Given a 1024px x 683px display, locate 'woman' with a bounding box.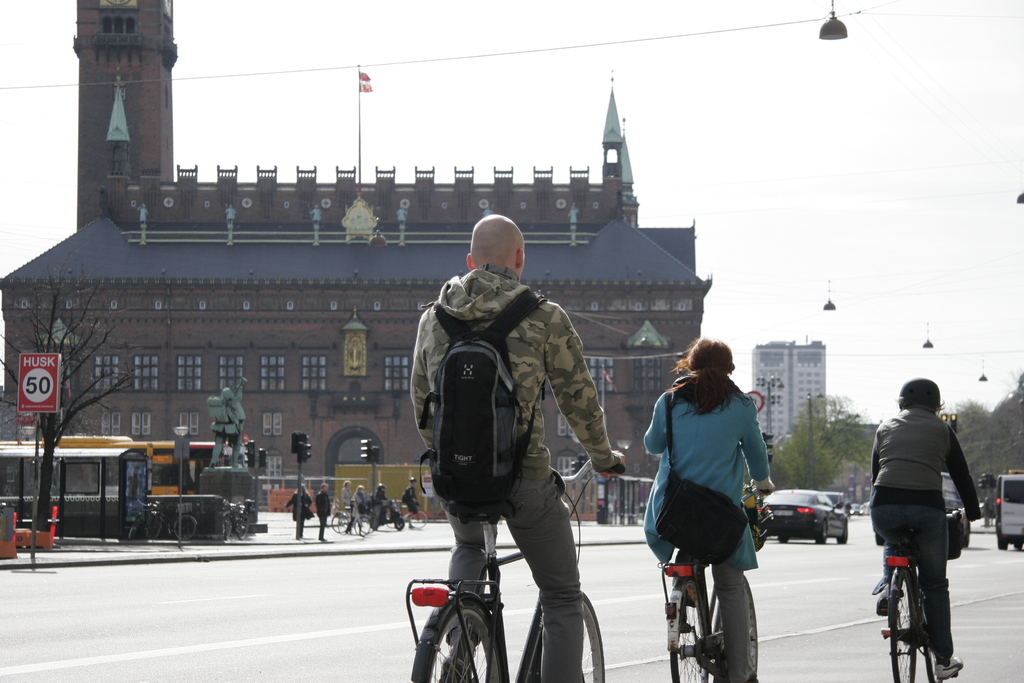
Located: [866, 374, 987, 682].
